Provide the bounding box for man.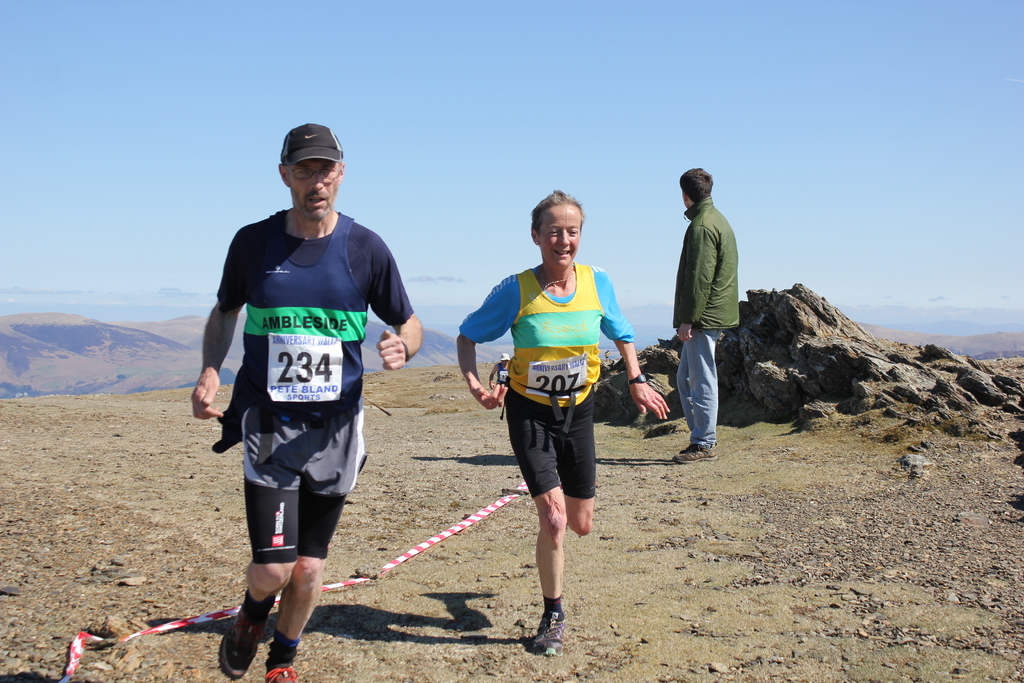
bbox(664, 167, 754, 468).
